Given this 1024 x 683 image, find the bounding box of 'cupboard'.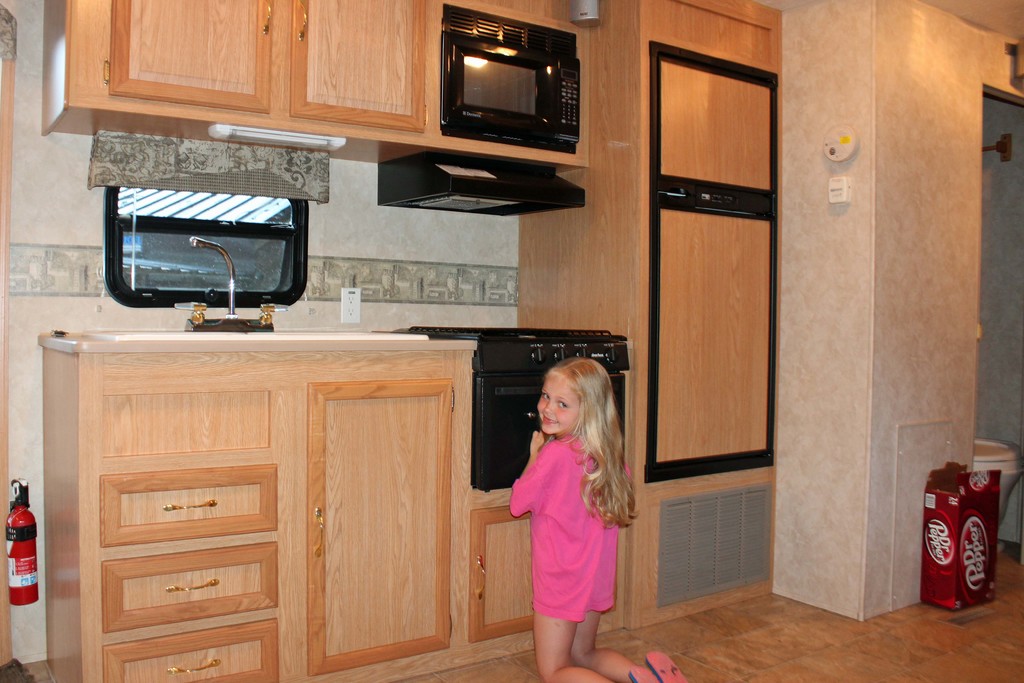
{"x1": 33, "y1": 0, "x2": 596, "y2": 173}.
